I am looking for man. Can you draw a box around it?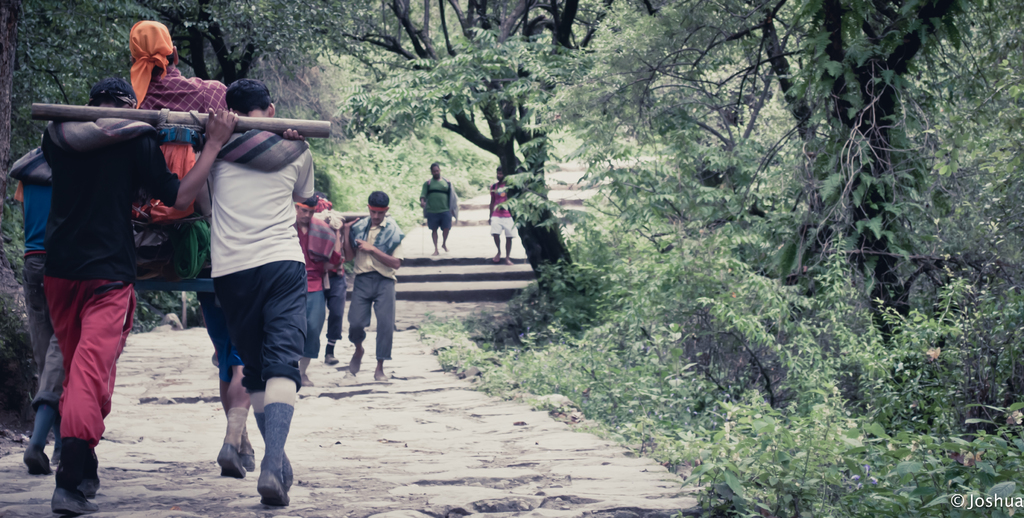
Sure, the bounding box is locate(484, 158, 519, 265).
